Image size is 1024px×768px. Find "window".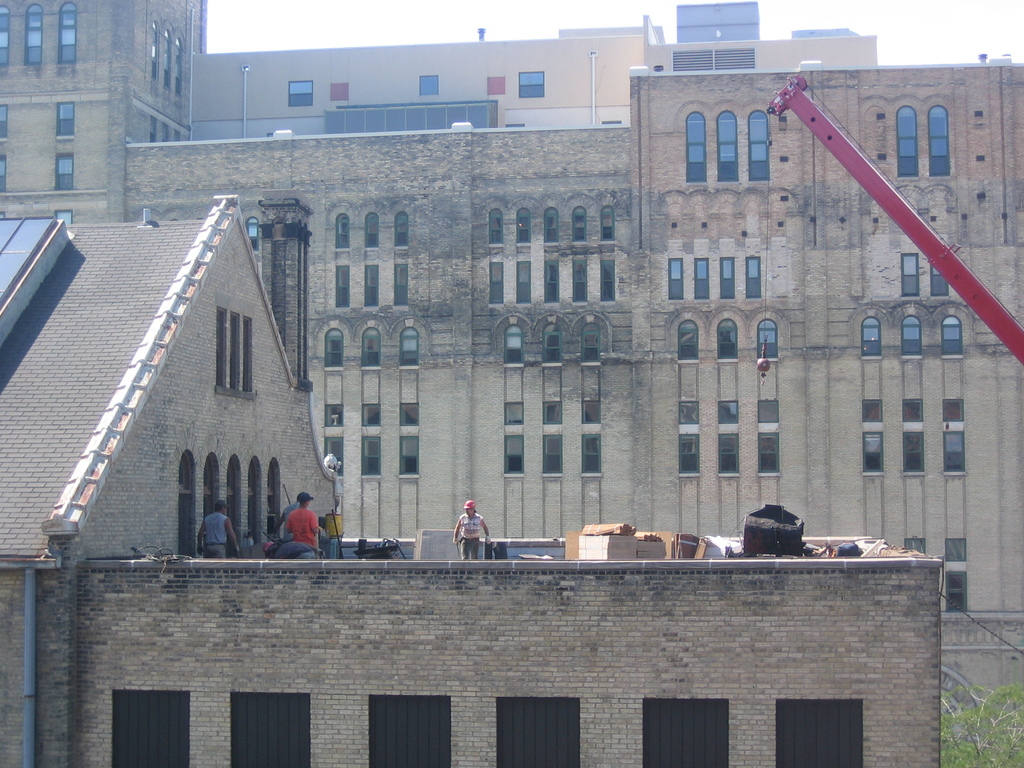
[324, 404, 345, 426].
